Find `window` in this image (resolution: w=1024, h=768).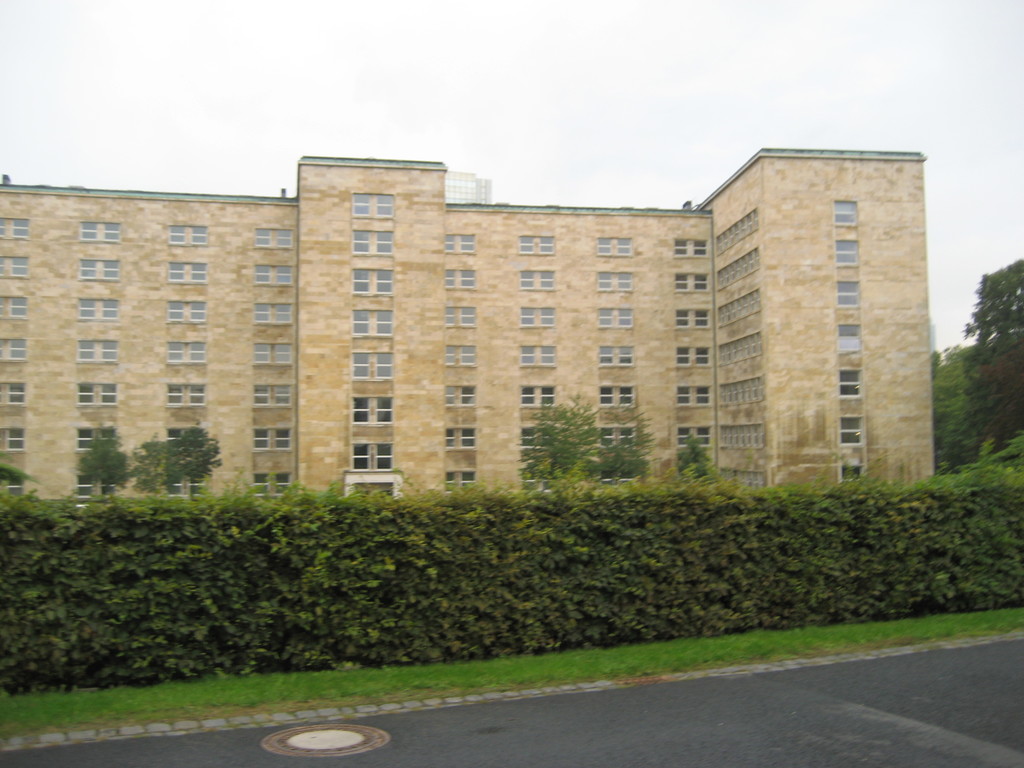
(left=256, top=262, right=292, bottom=284).
